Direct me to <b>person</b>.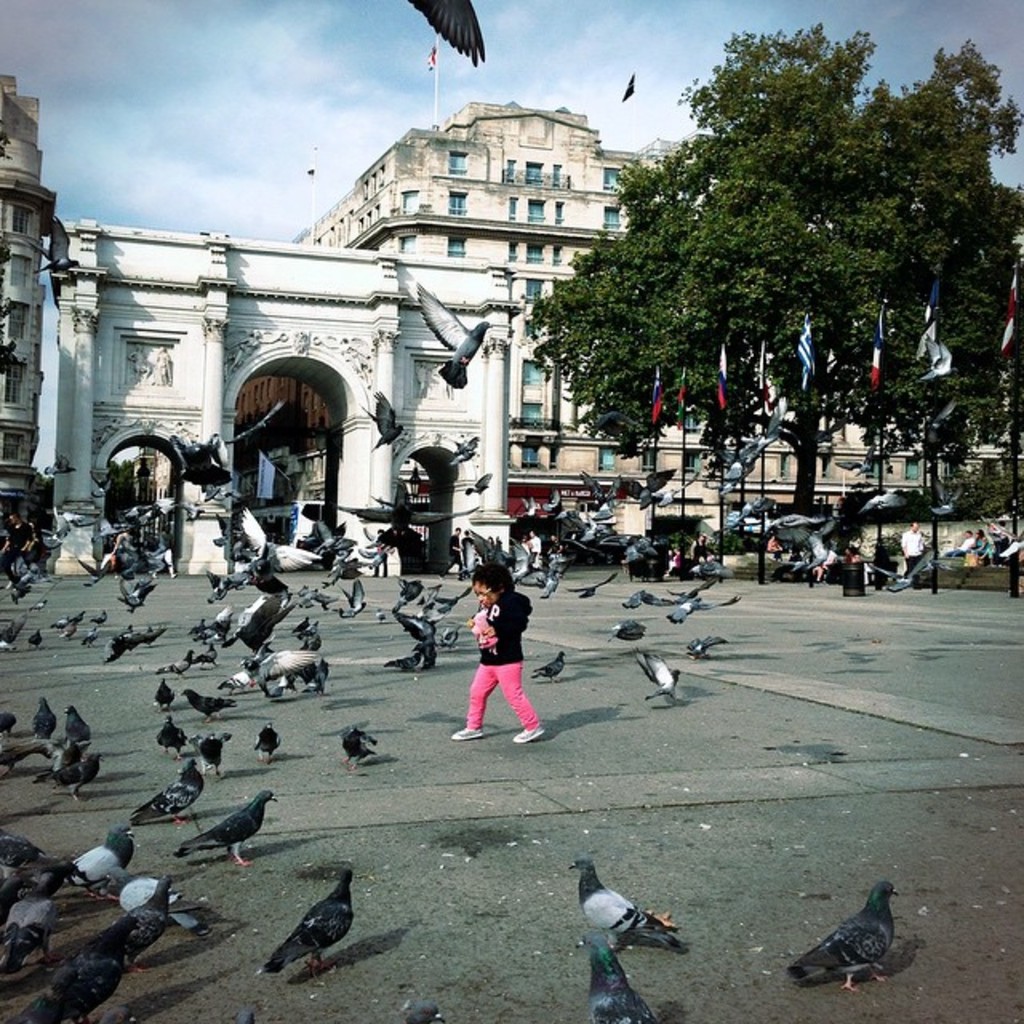
Direction: bbox=[803, 531, 830, 571].
